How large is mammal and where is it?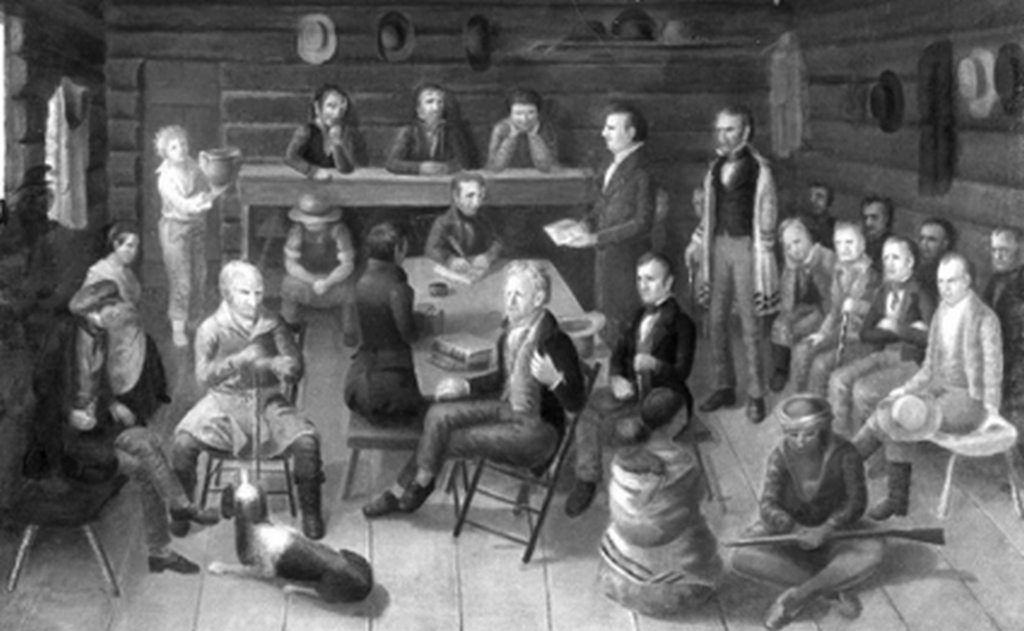
Bounding box: (482, 86, 556, 173).
